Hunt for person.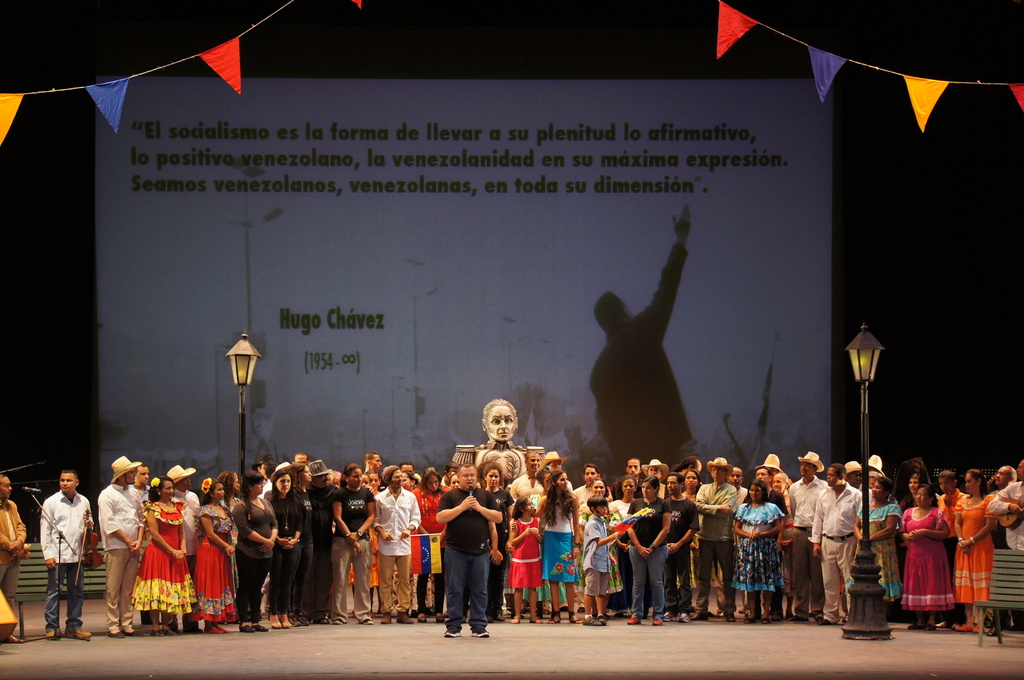
Hunted down at {"left": 348, "top": 473, "right": 381, "bottom": 619}.
